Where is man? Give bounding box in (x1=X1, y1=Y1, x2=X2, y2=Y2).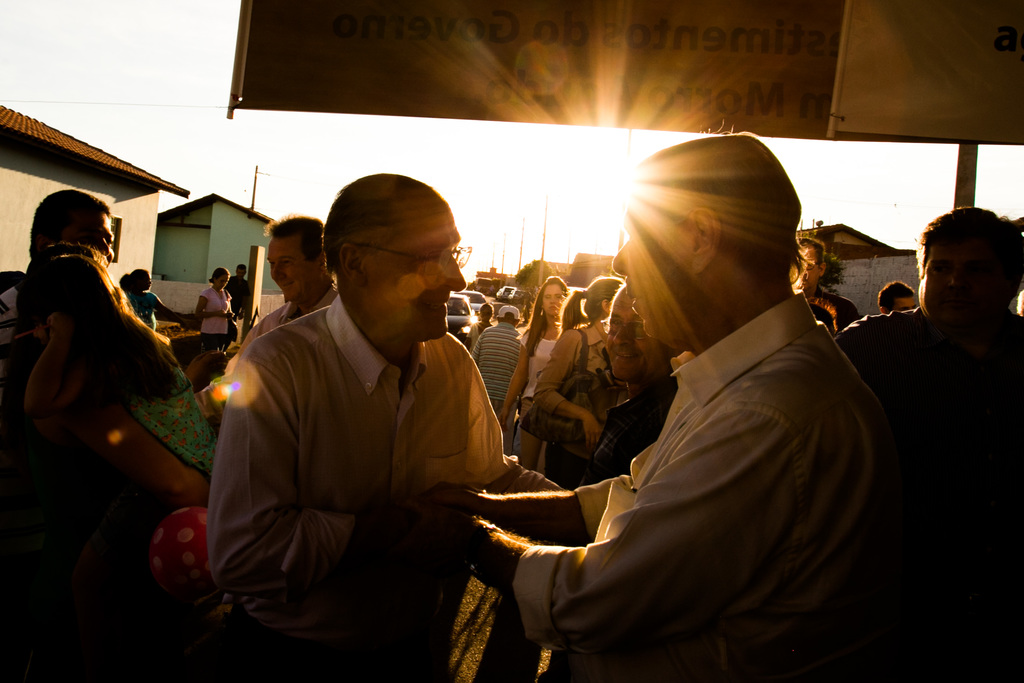
(x1=830, y1=211, x2=1023, y2=682).
